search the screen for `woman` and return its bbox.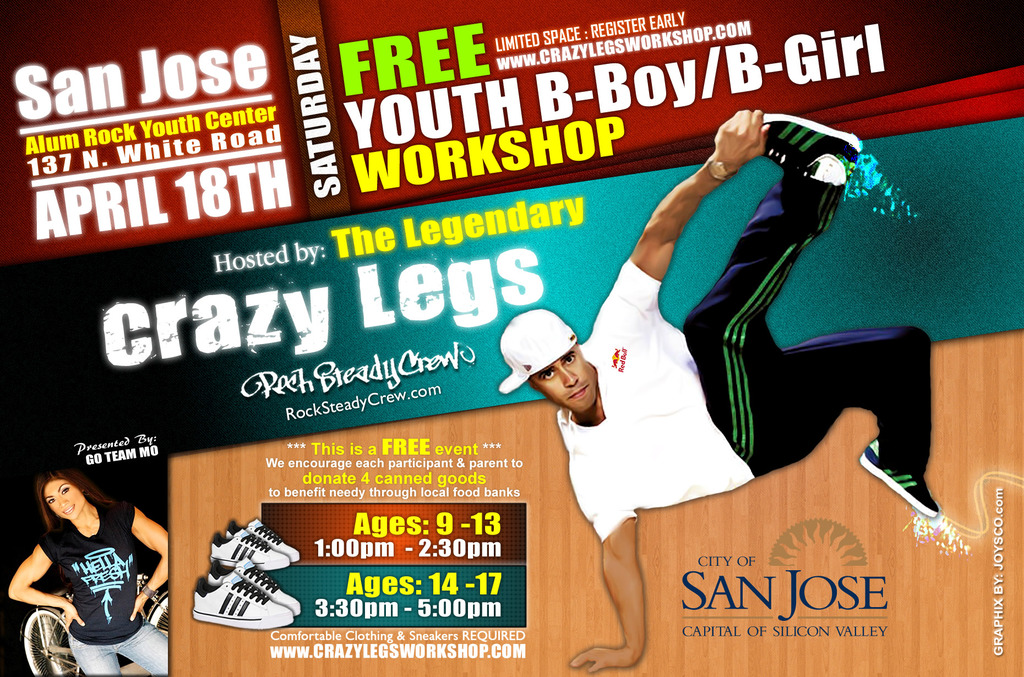
Found: [left=6, top=475, right=168, bottom=675].
